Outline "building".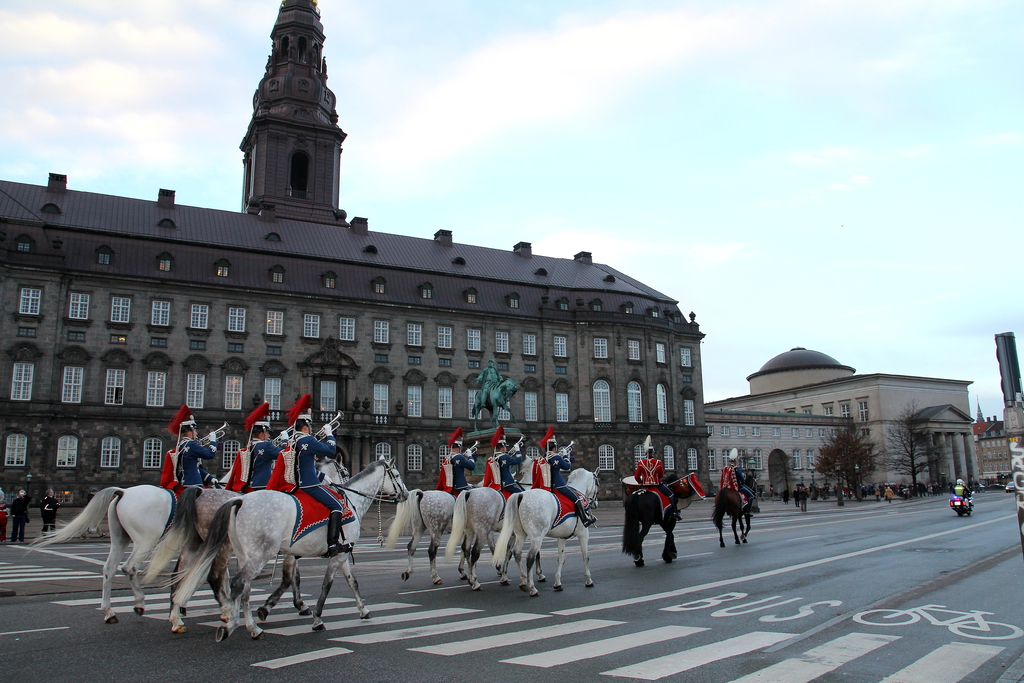
Outline: bbox=(696, 349, 976, 495).
